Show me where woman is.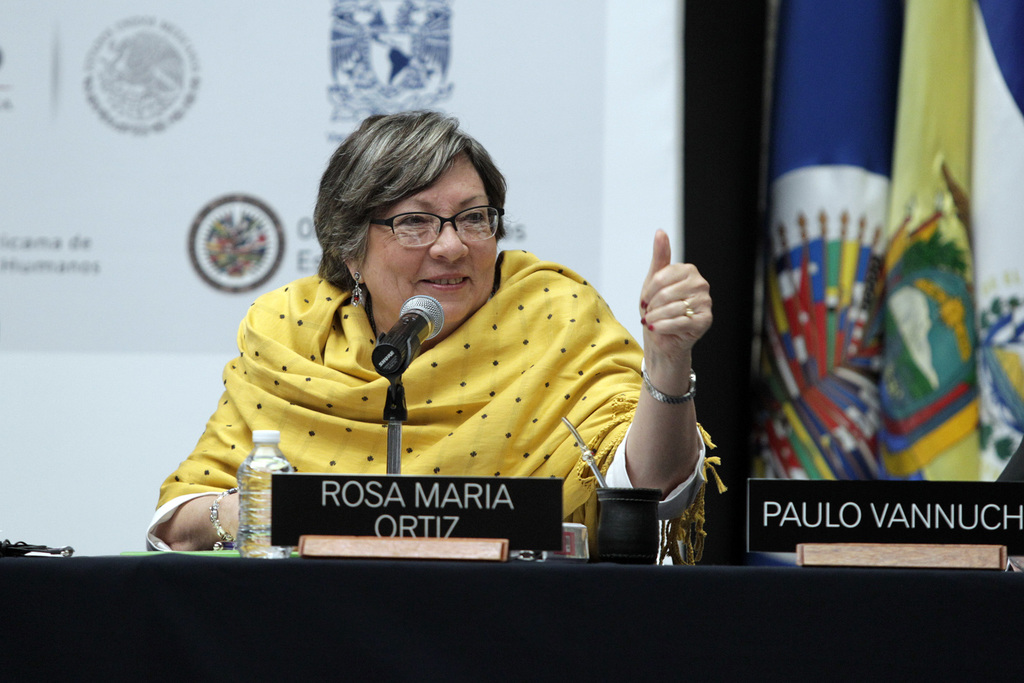
woman is at <region>145, 104, 724, 563</region>.
